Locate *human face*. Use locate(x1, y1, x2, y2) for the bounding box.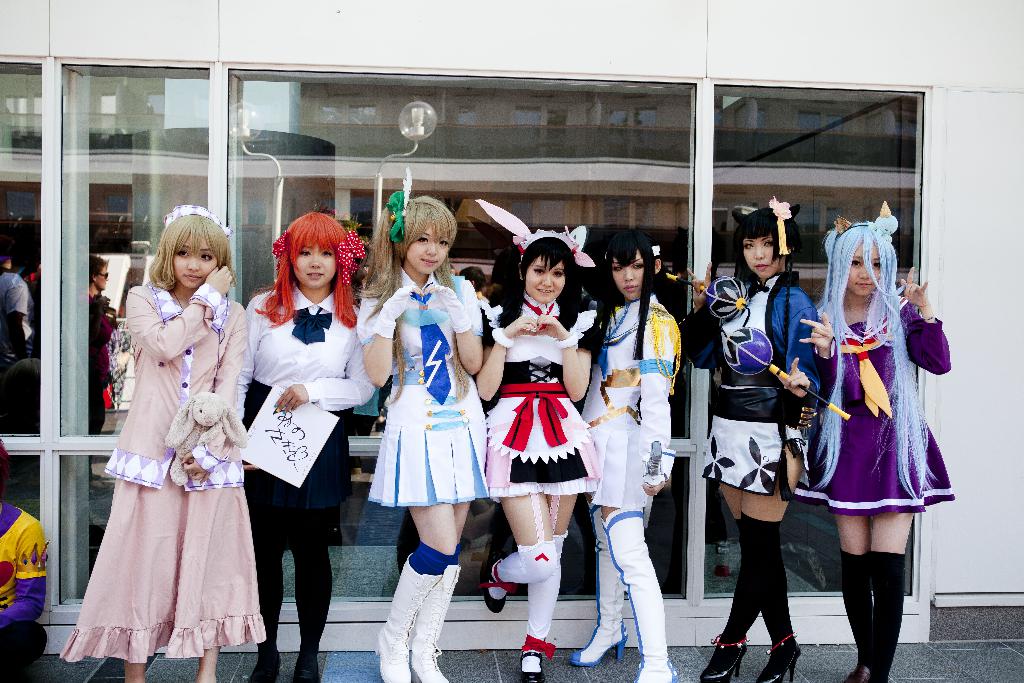
locate(522, 257, 561, 304).
